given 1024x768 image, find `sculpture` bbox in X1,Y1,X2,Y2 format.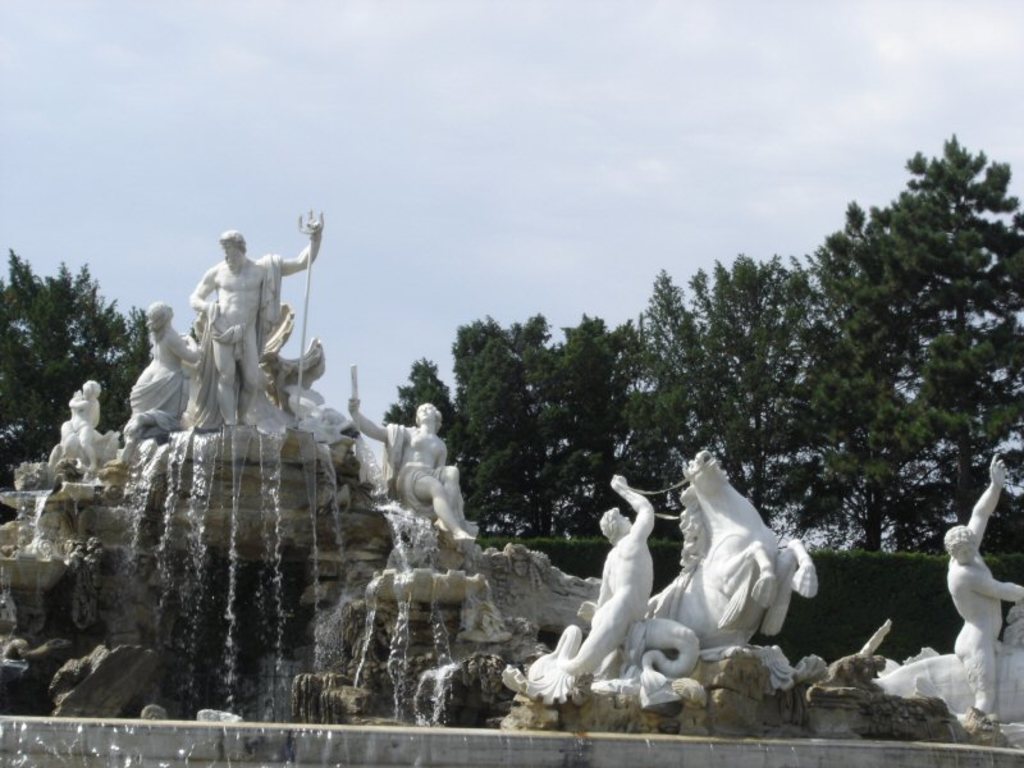
151,207,324,471.
